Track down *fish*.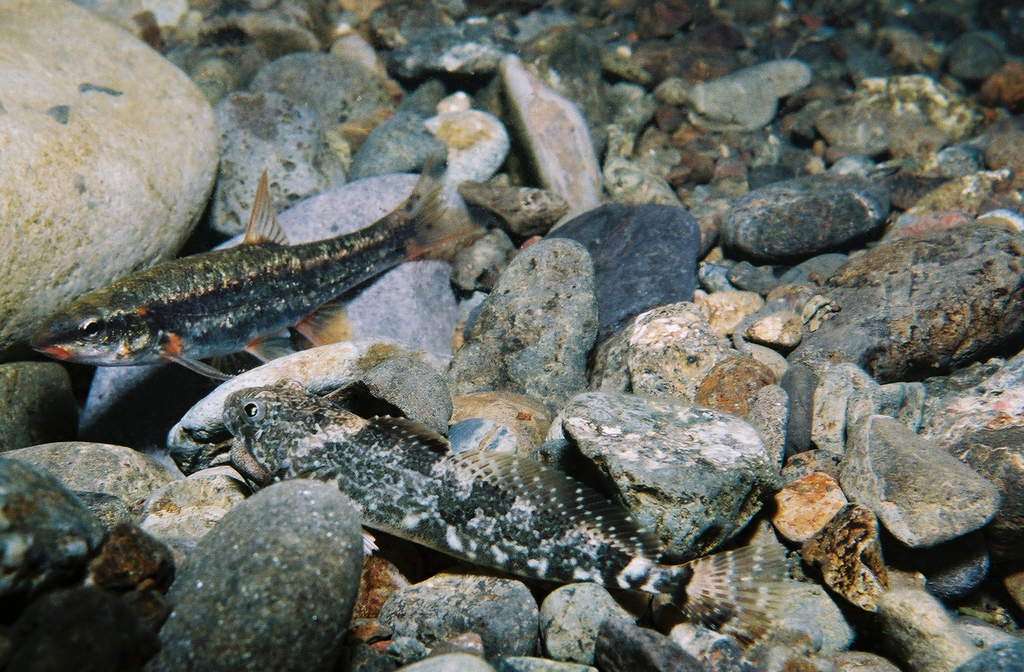
Tracked to pyautogui.locateOnScreen(219, 378, 793, 655).
